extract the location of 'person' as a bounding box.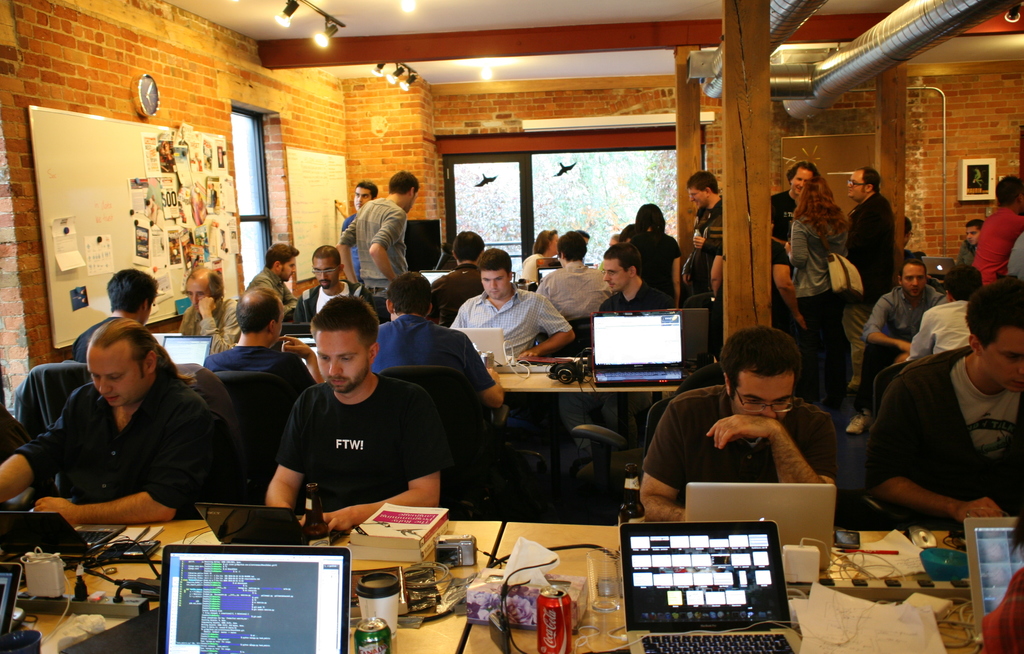
(63,268,160,363).
